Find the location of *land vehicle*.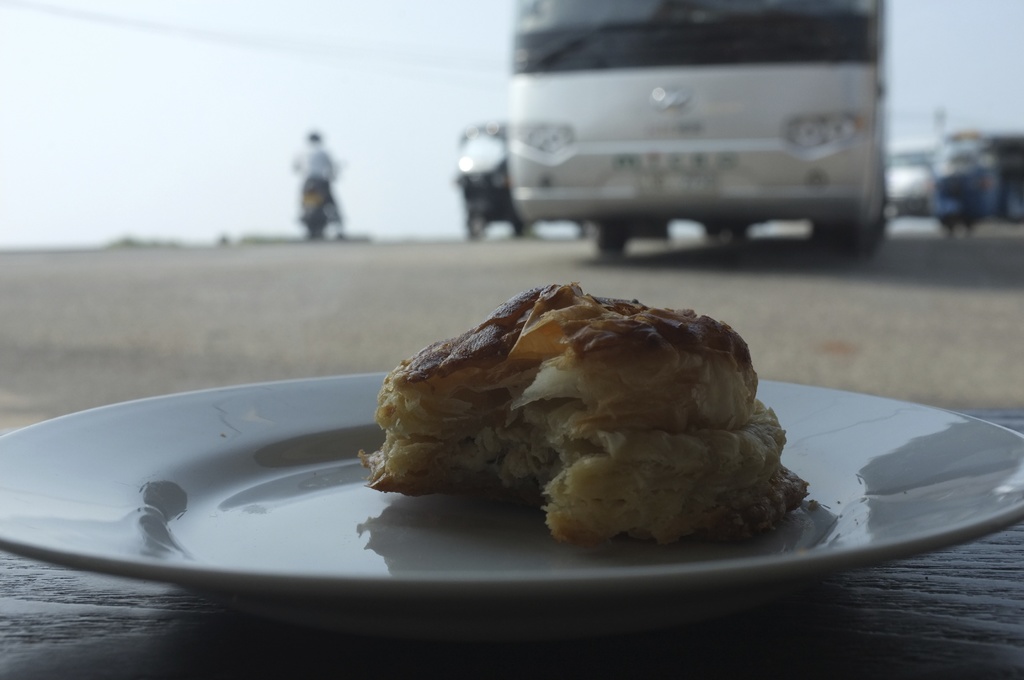
Location: (left=455, top=118, right=590, bottom=242).
